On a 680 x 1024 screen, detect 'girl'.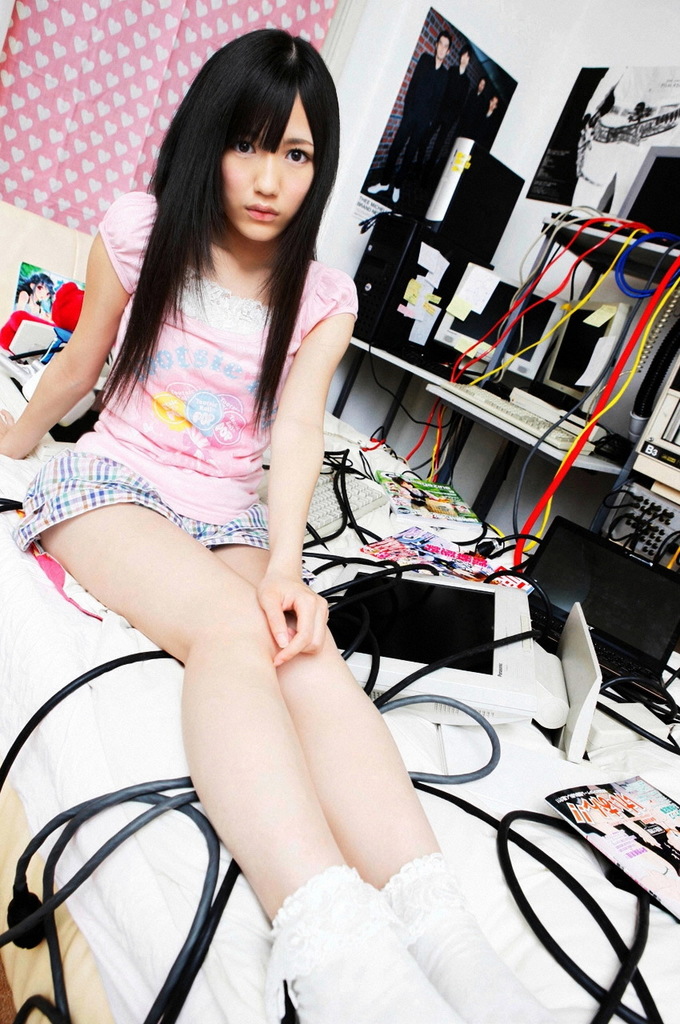
[0,24,558,1023].
